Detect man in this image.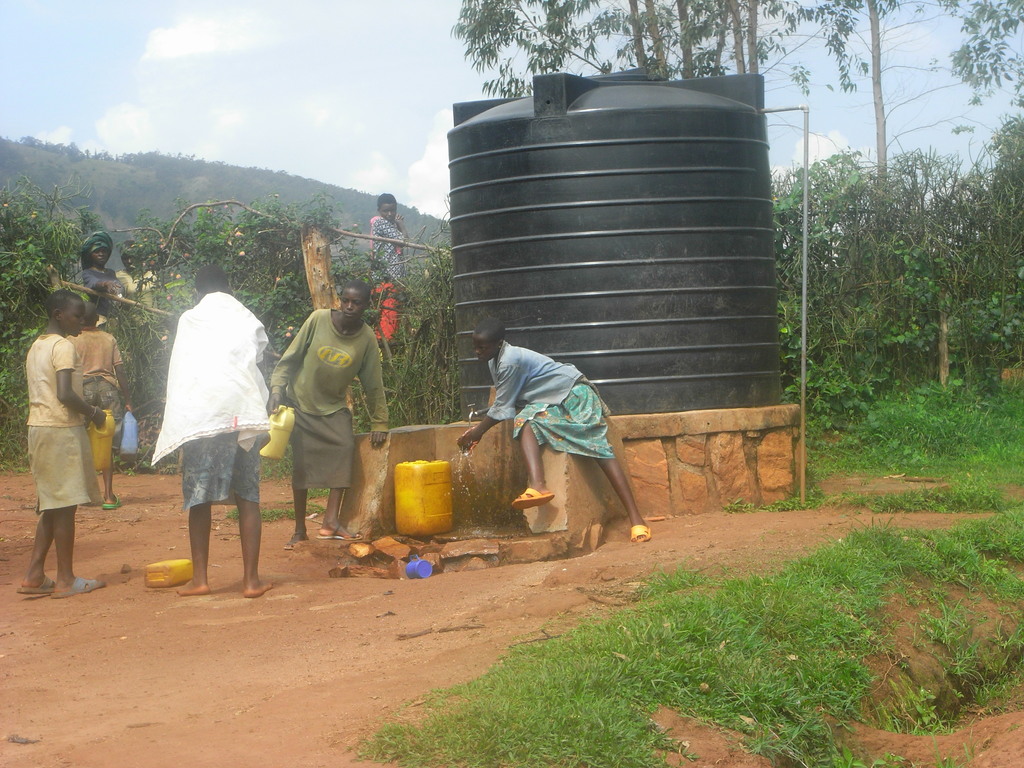
Detection: 263 278 394 550.
